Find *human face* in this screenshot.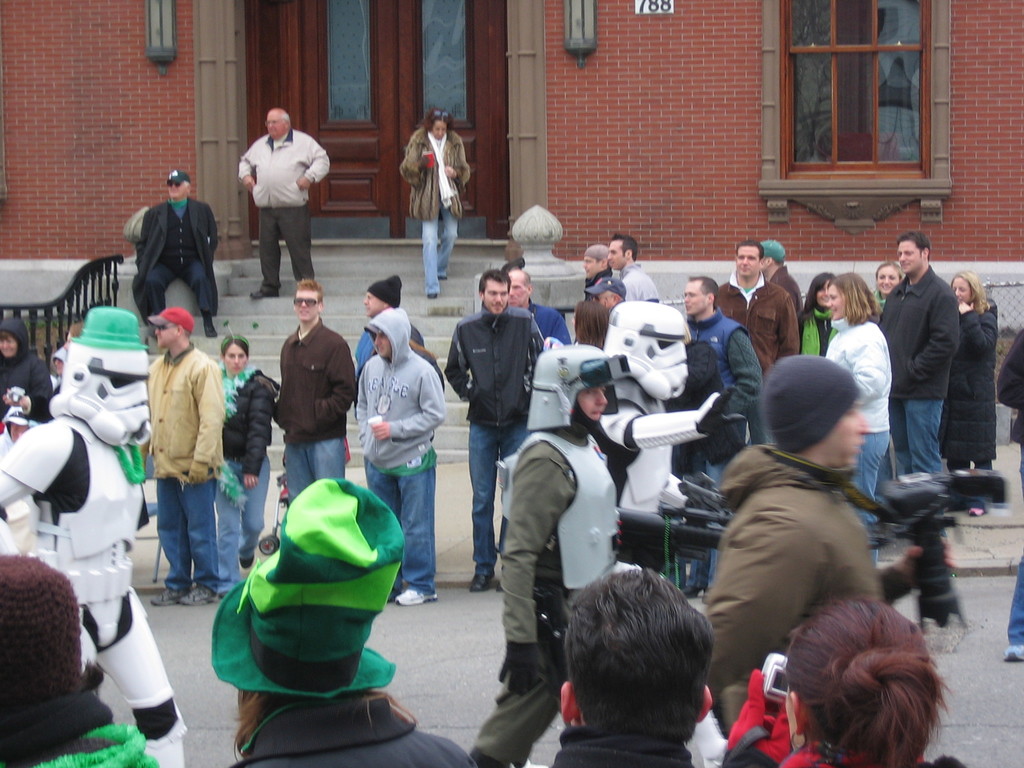
The bounding box for *human face* is [577, 389, 606, 424].
